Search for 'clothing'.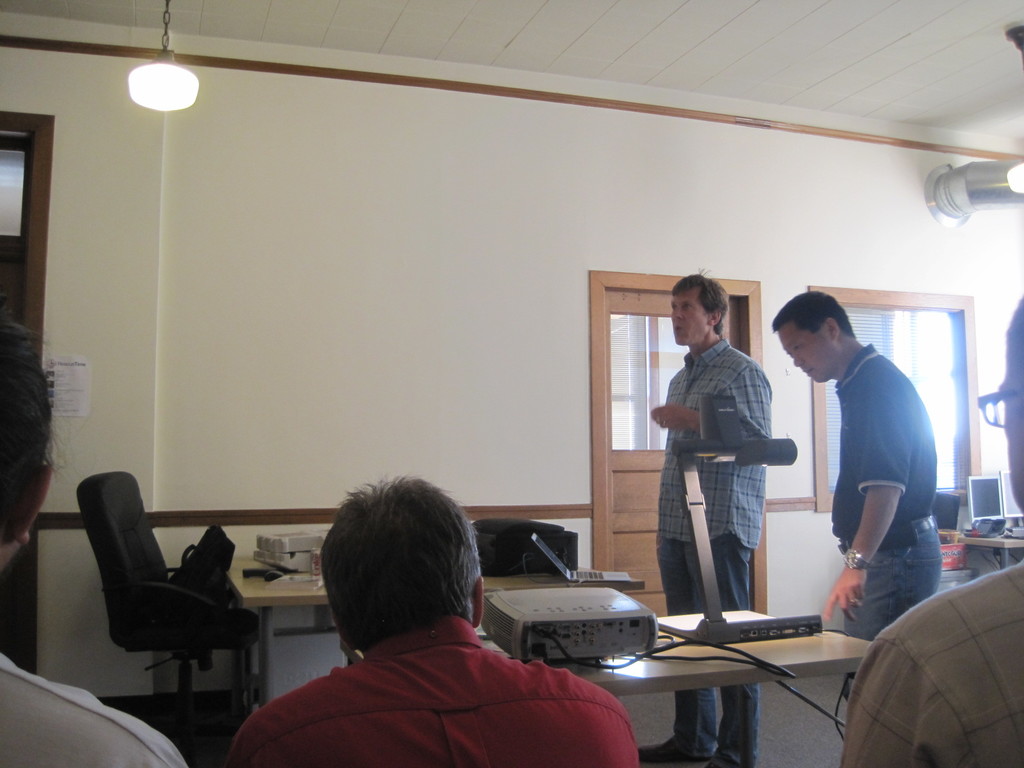
Found at (227,613,637,767).
